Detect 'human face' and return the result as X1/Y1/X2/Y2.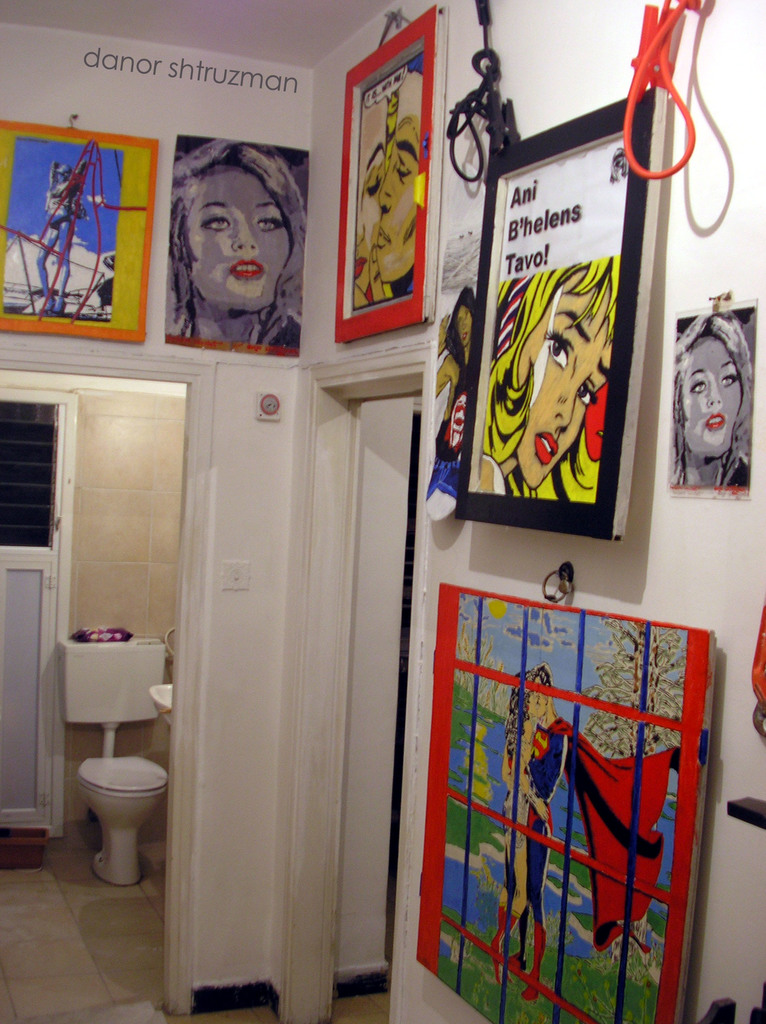
518/264/616/486.
